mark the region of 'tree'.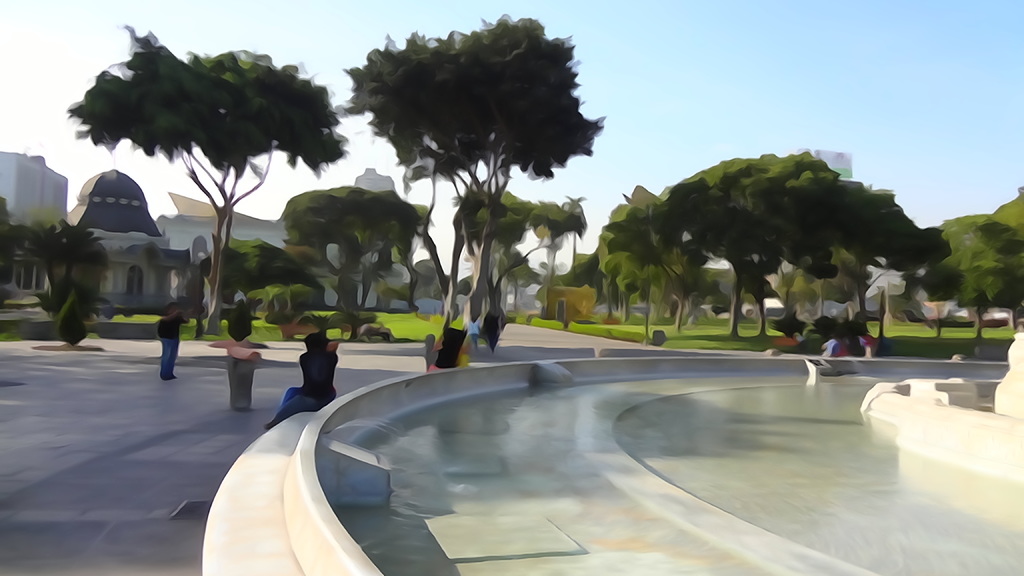
Region: (920, 209, 1023, 333).
